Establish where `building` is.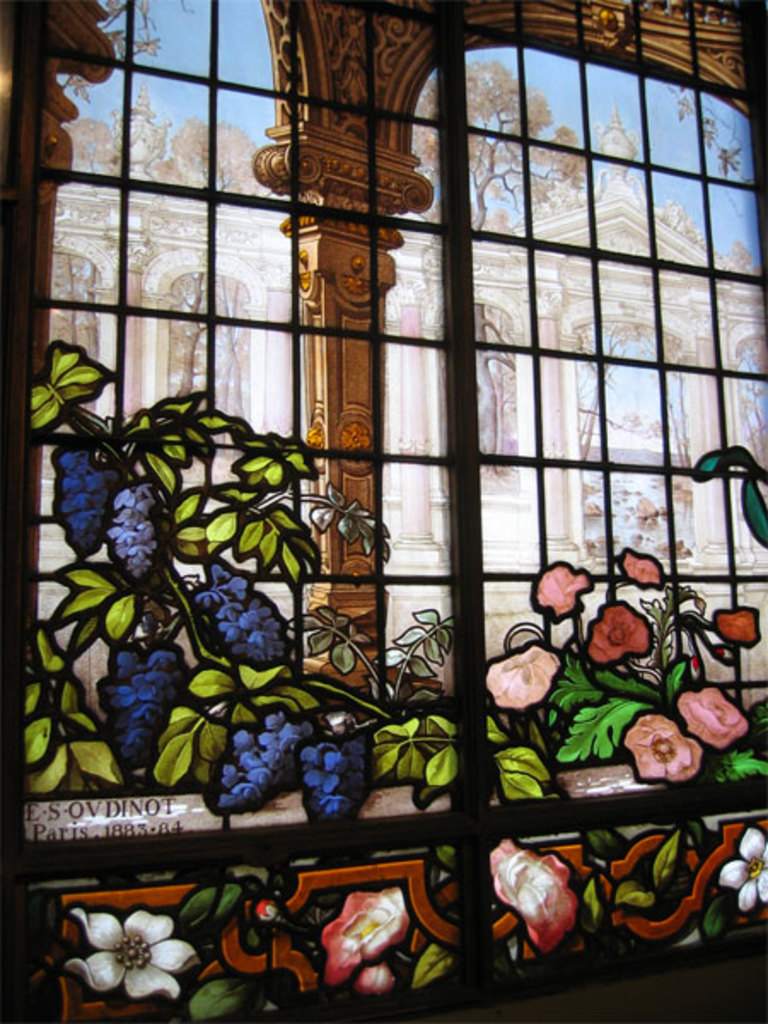
Established at select_region(34, 109, 766, 715).
